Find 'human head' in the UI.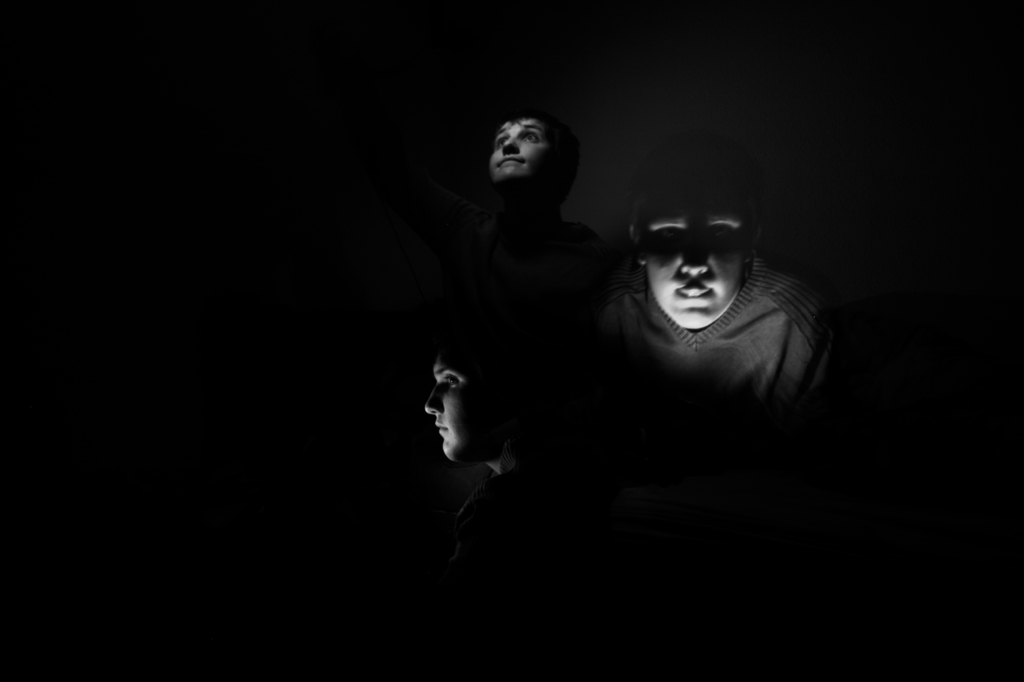
UI element at box=[479, 99, 588, 212].
